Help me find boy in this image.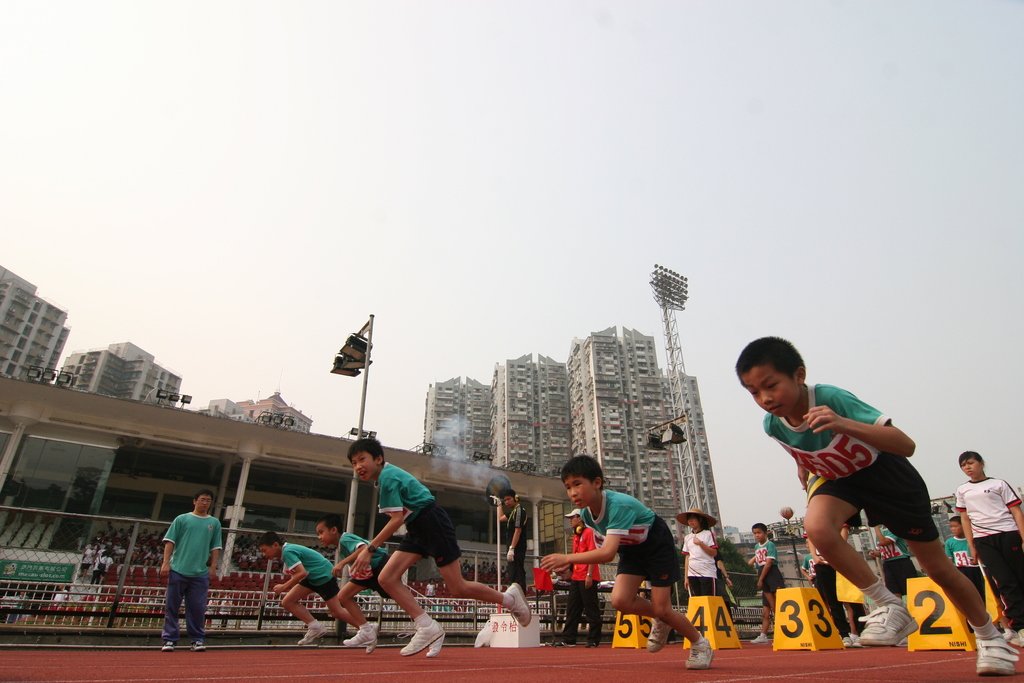
Found it: <bbox>746, 523, 781, 638</bbox>.
